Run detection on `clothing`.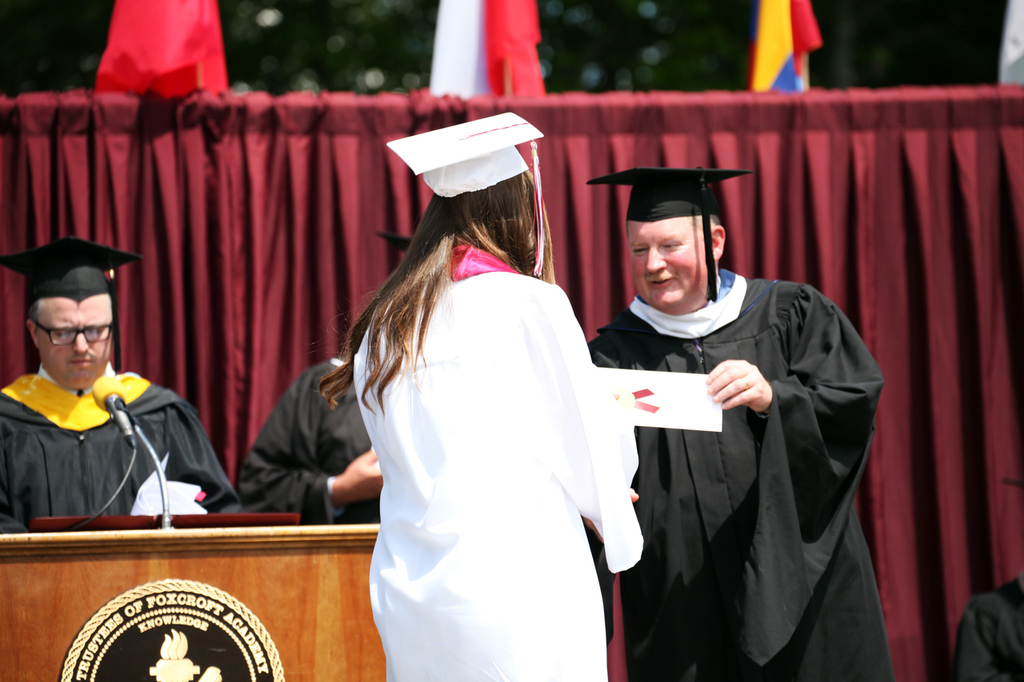
Result: 577, 224, 902, 681.
